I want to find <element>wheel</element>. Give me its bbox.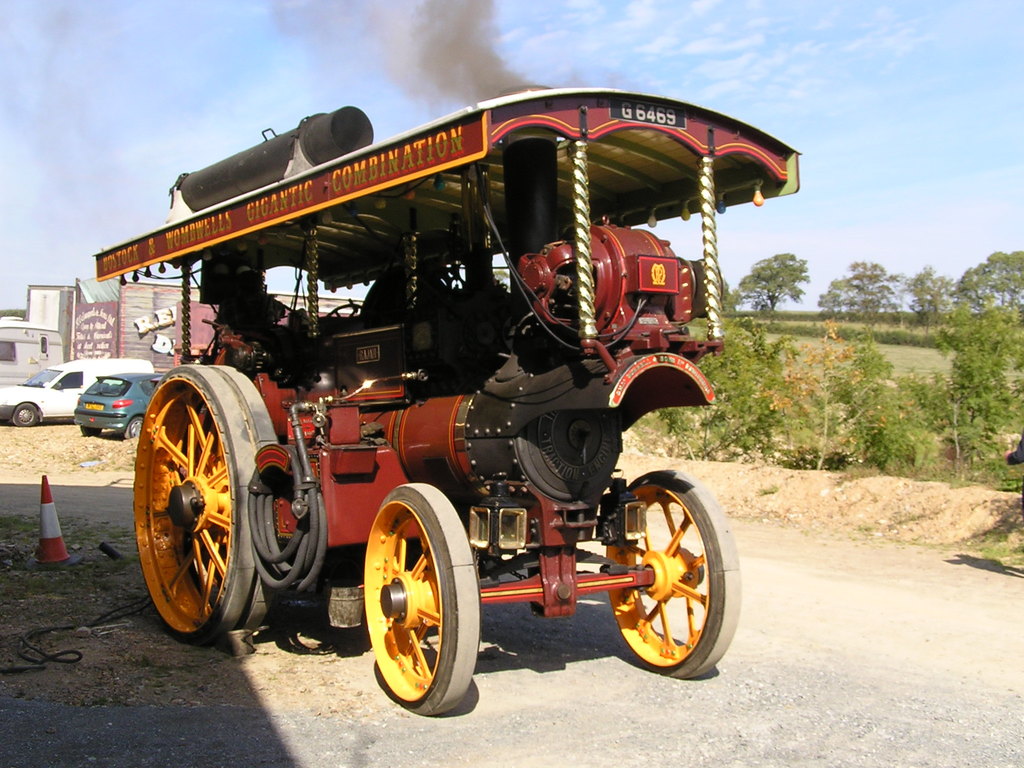
(134, 362, 276, 646).
